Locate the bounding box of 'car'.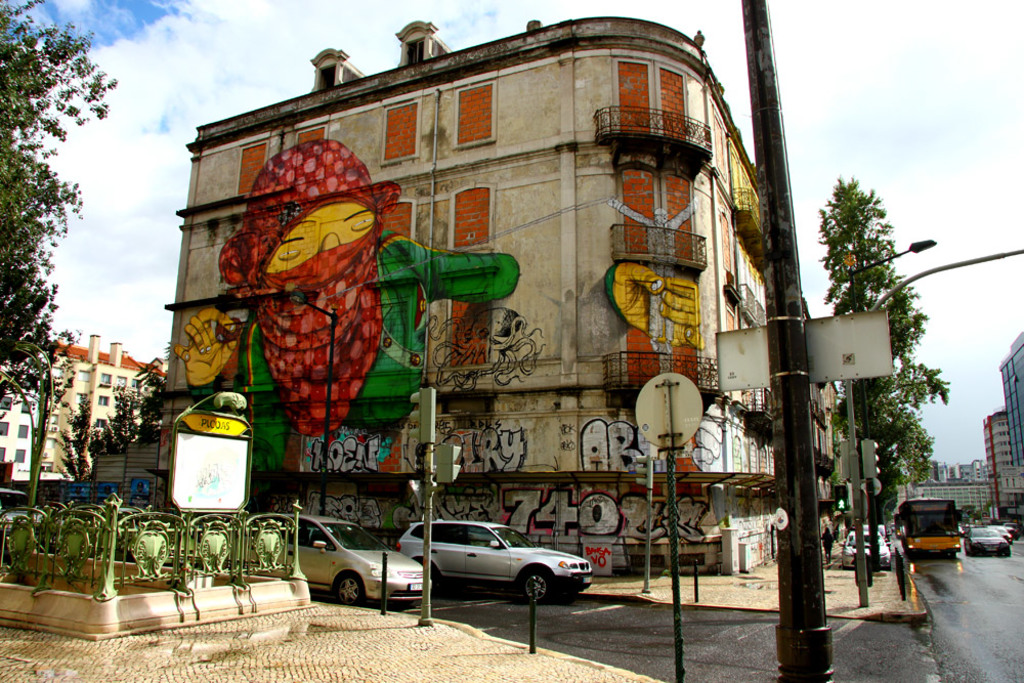
Bounding box: crop(391, 517, 594, 602).
